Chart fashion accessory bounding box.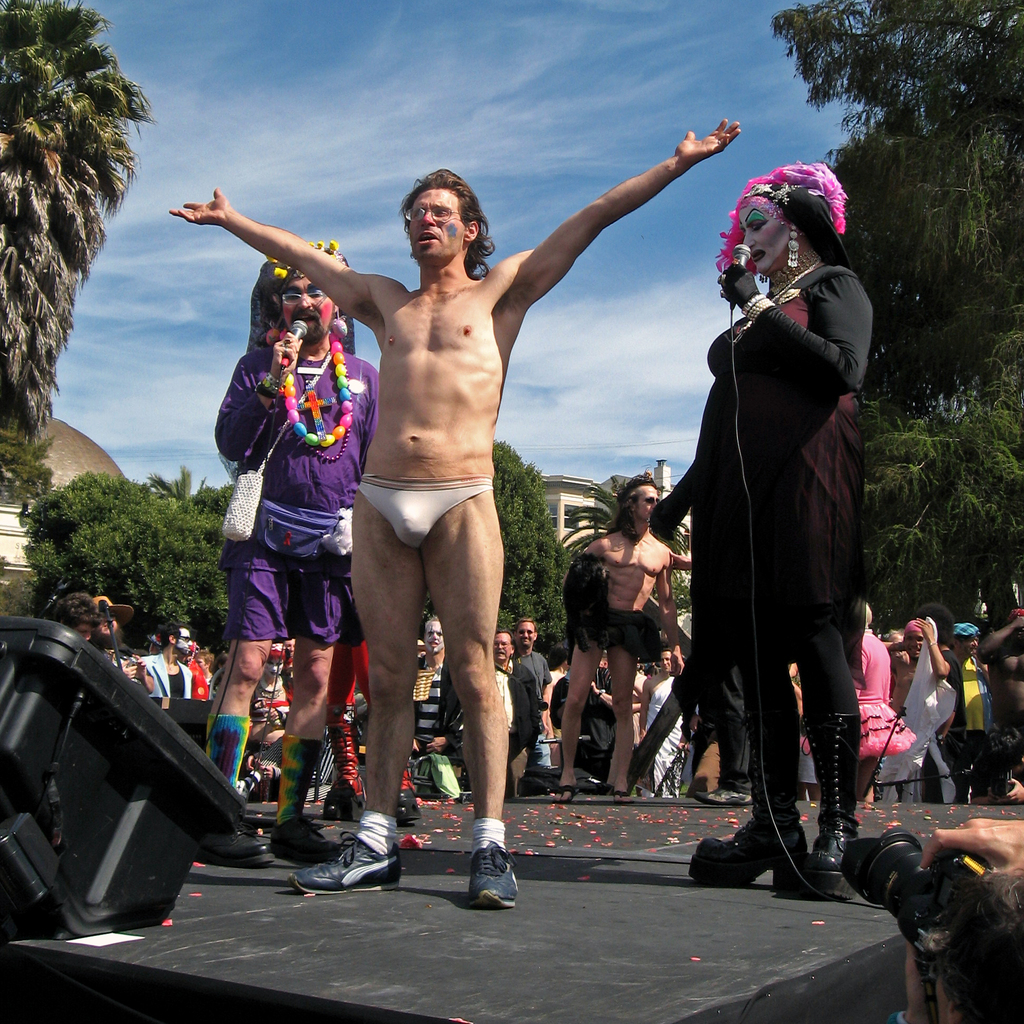
Charted: rect(732, 256, 820, 344).
